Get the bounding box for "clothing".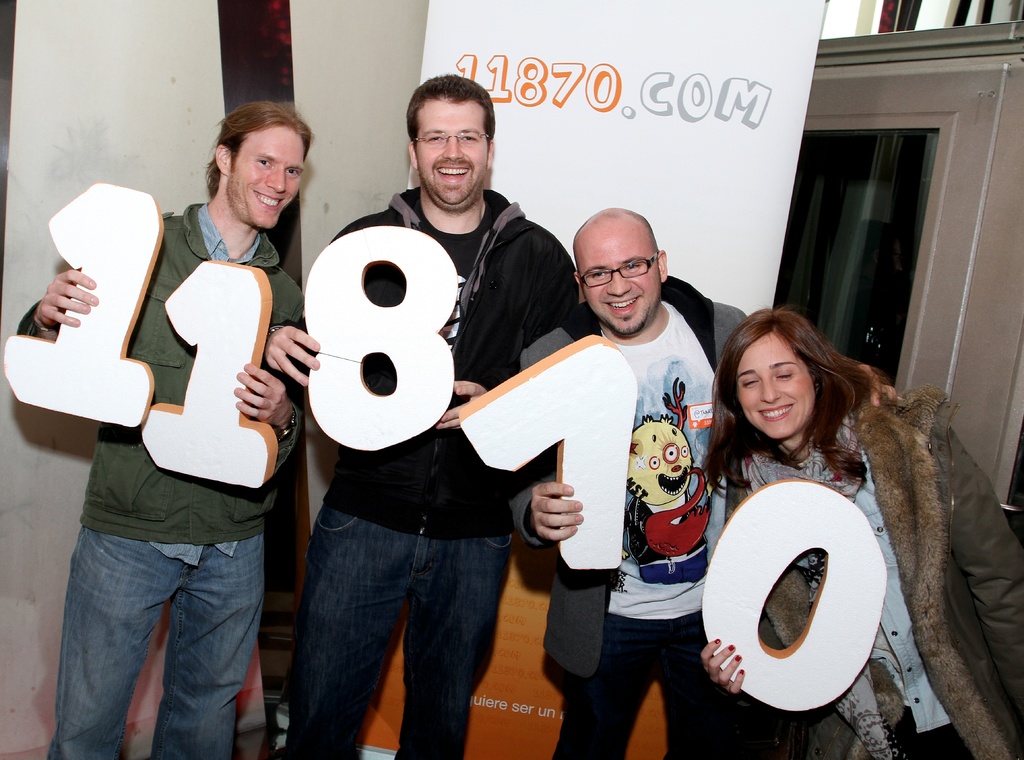
[x1=508, y1=292, x2=745, y2=748].
